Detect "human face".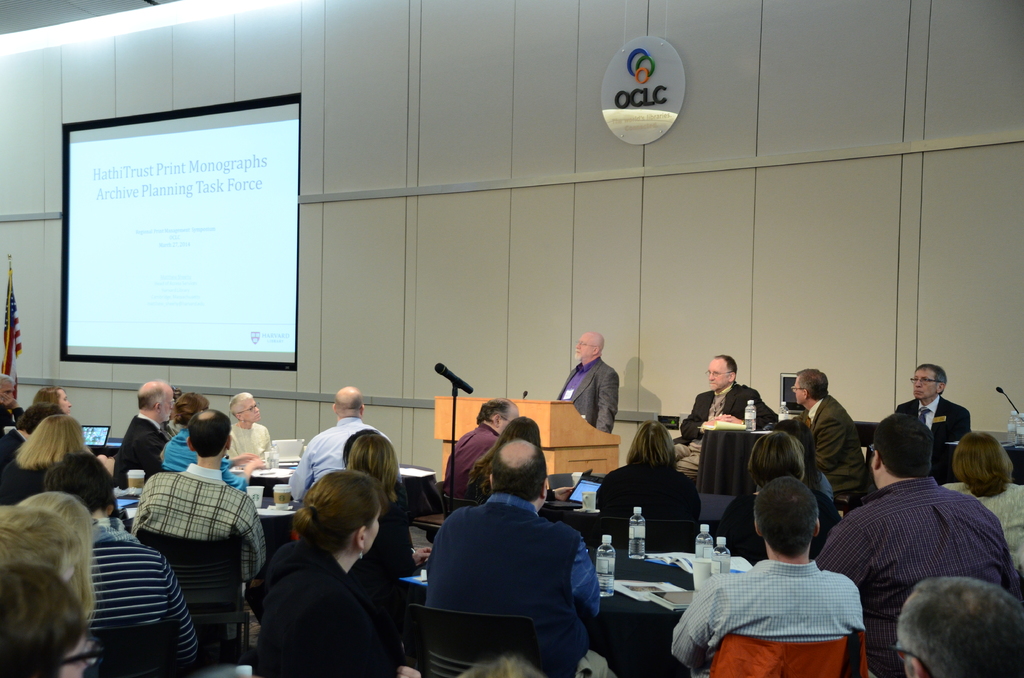
Detected at 52:633:108:676.
